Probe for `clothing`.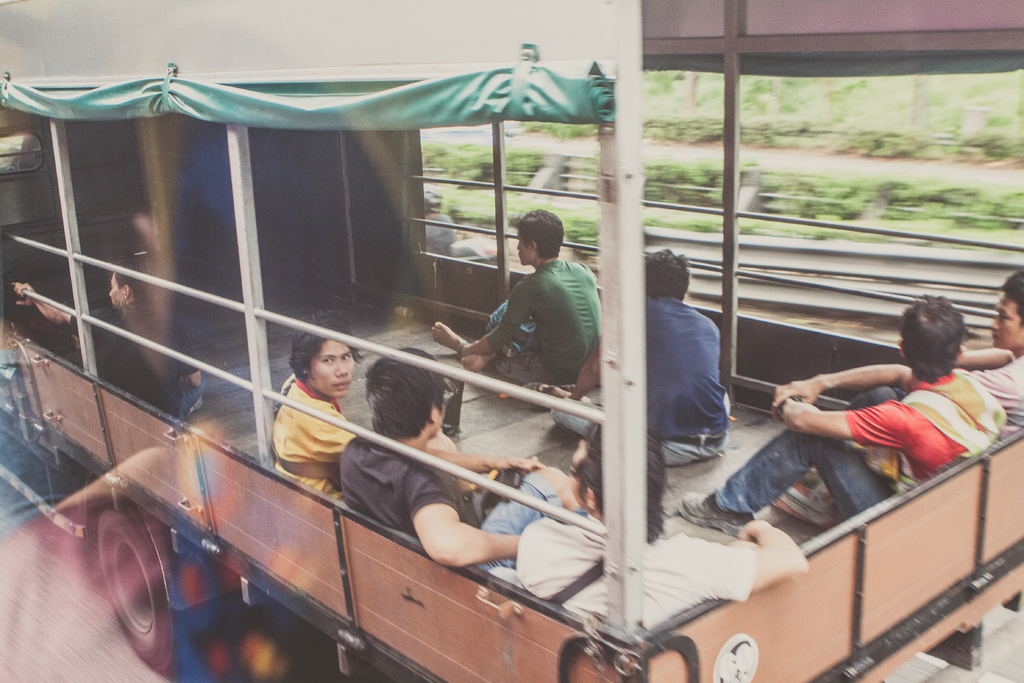
Probe result: <box>475,233,601,411</box>.
